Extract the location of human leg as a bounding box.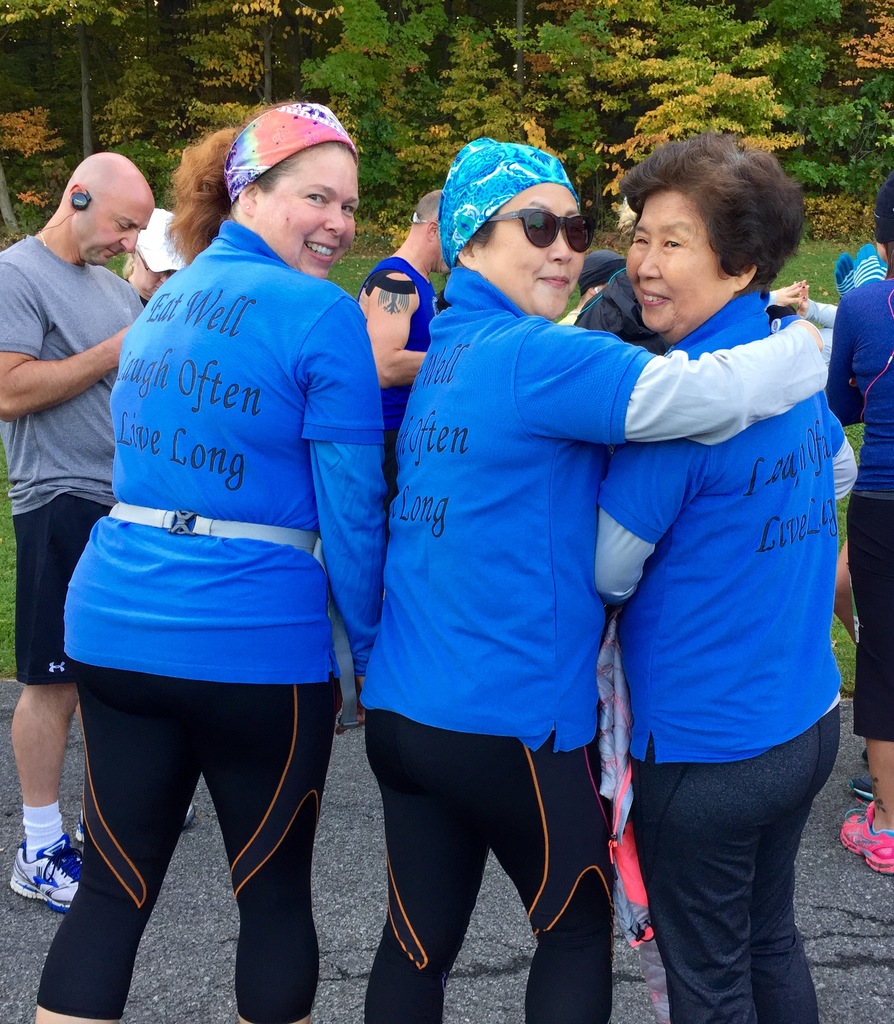
x1=176 y1=554 x2=338 y2=1023.
